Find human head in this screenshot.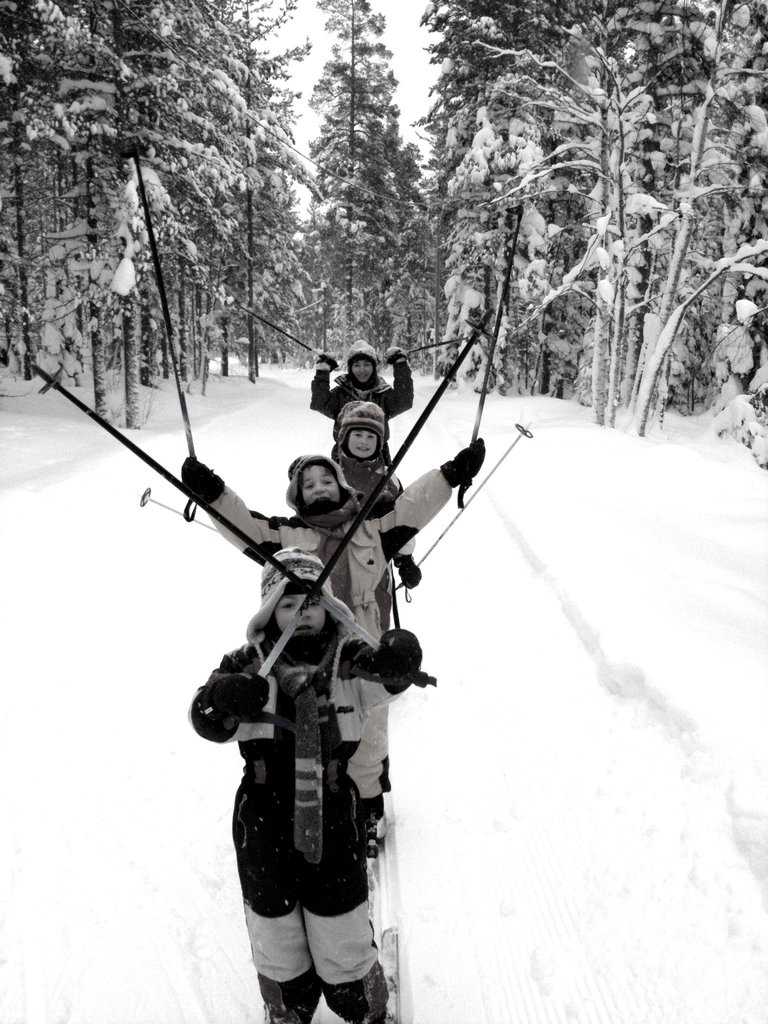
The bounding box for human head is [255,548,333,648].
